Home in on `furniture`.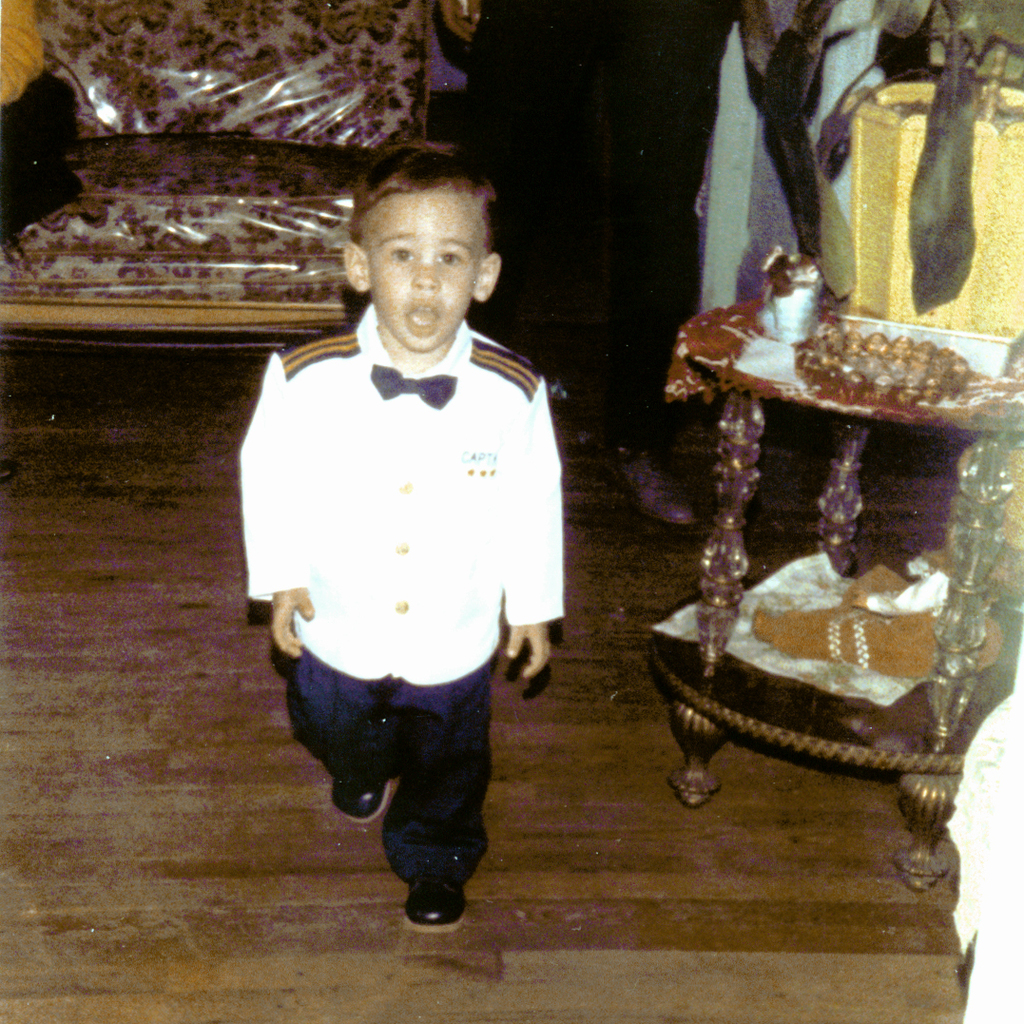
Homed in at l=640, t=293, r=1023, b=893.
